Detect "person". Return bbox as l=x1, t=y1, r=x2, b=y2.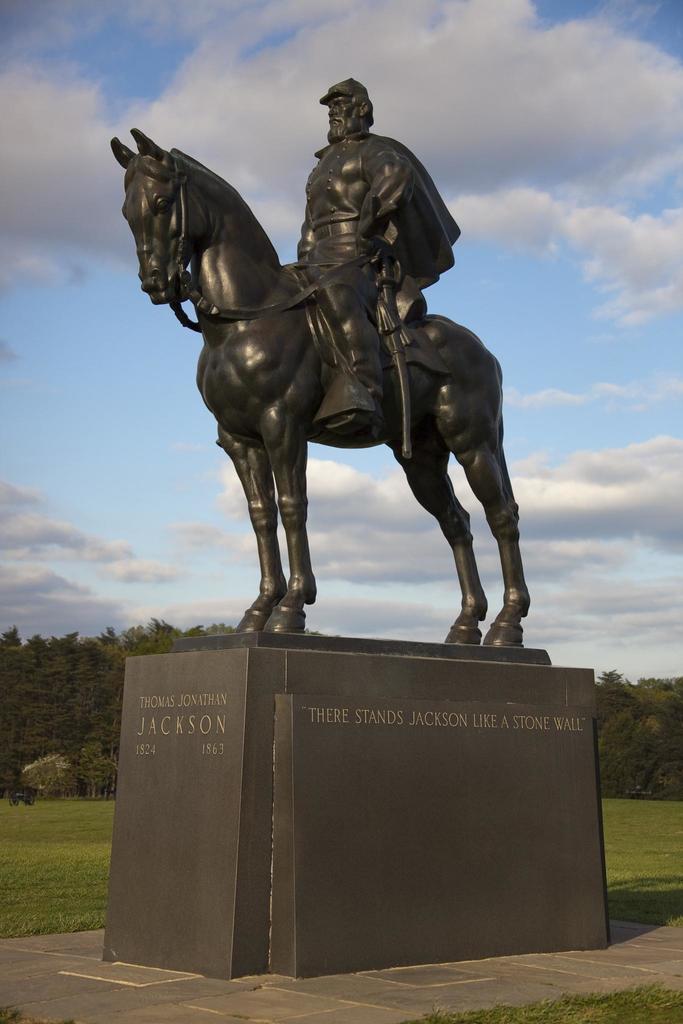
l=213, t=76, r=461, b=442.
